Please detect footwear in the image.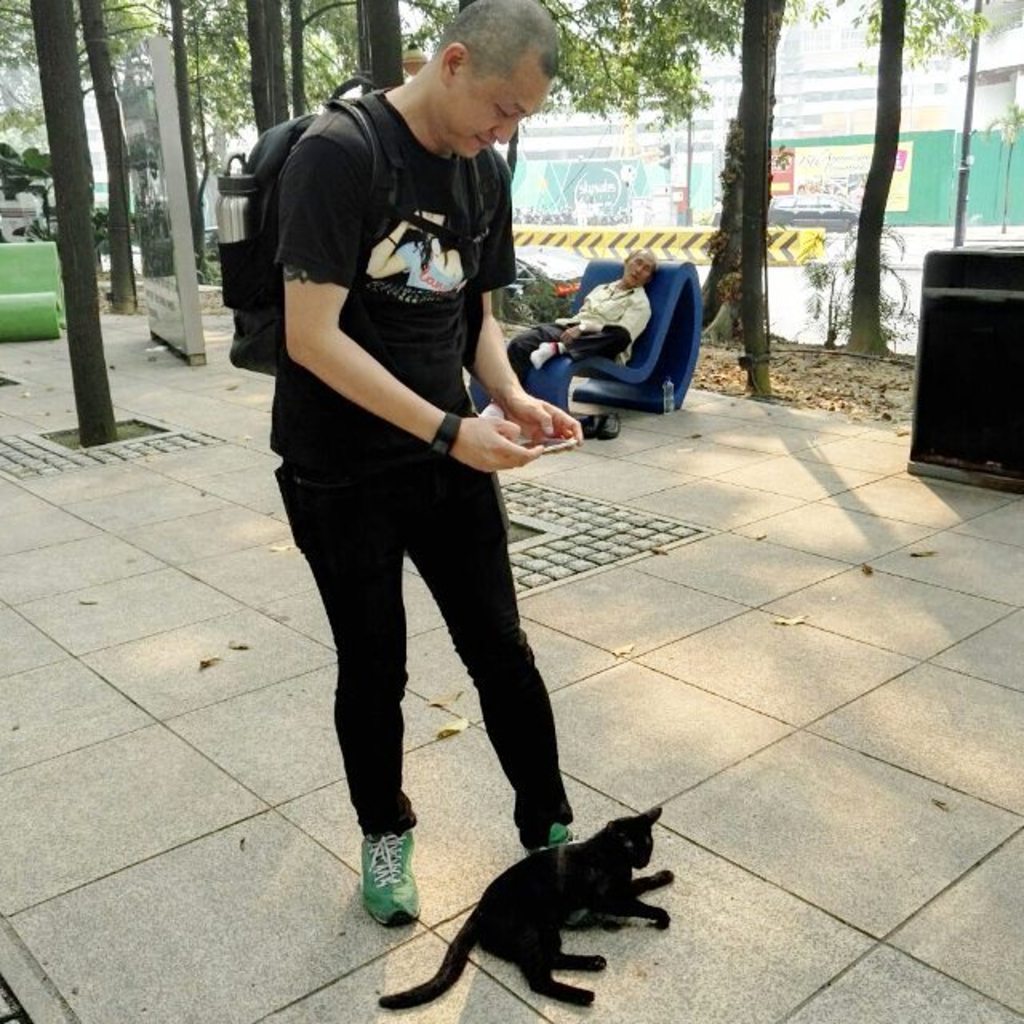
<box>531,819,574,858</box>.
